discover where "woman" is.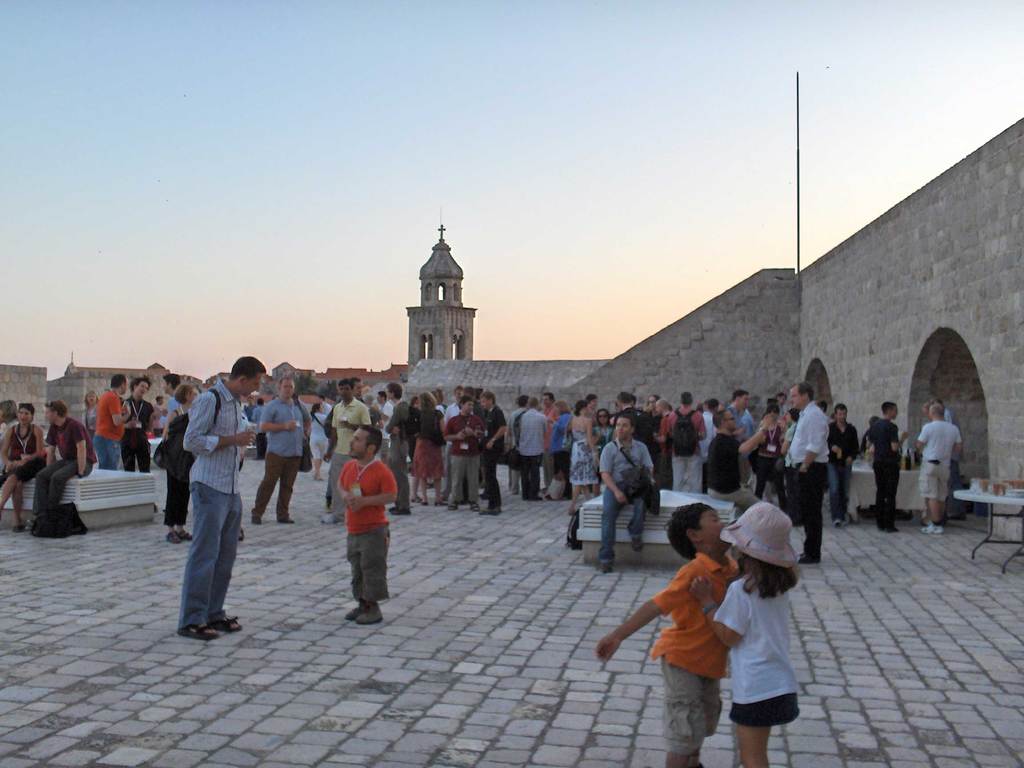
Discovered at detection(304, 398, 327, 482).
